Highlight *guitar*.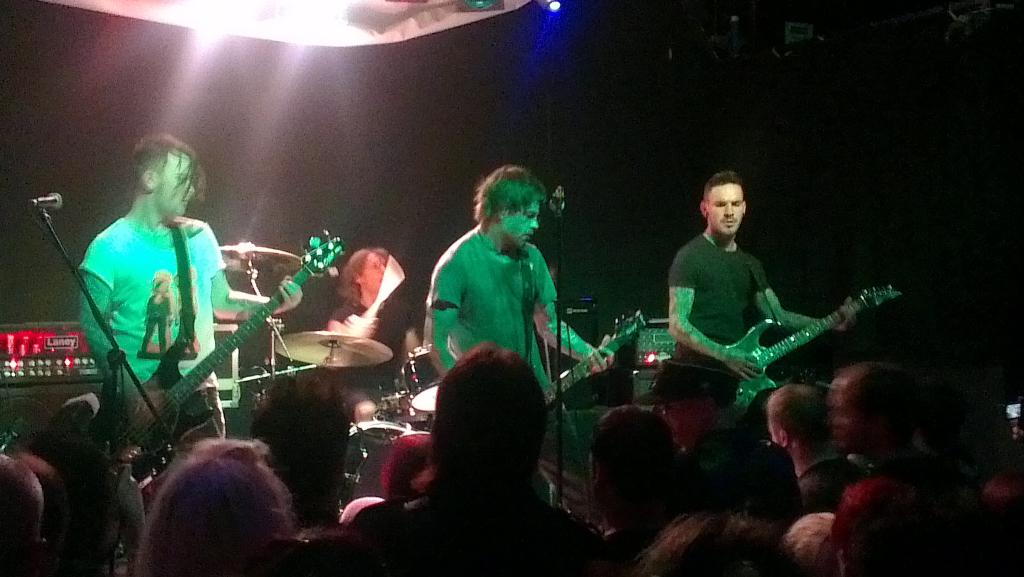
Highlighted region: (677,279,917,435).
